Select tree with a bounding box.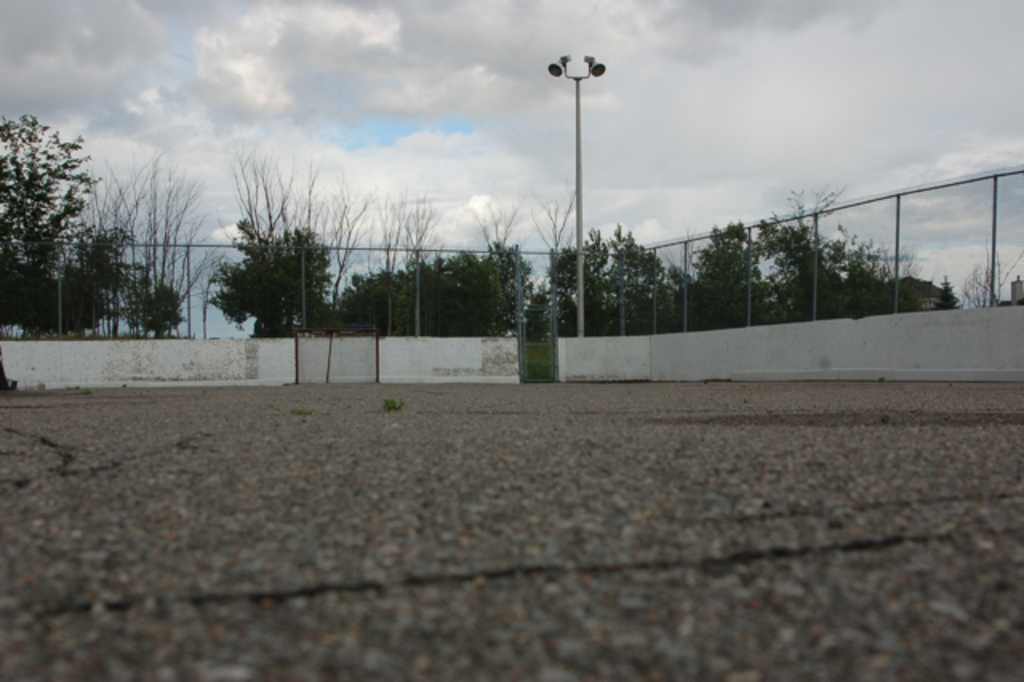
x1=374 y1=194 x2=424 y2=336.
